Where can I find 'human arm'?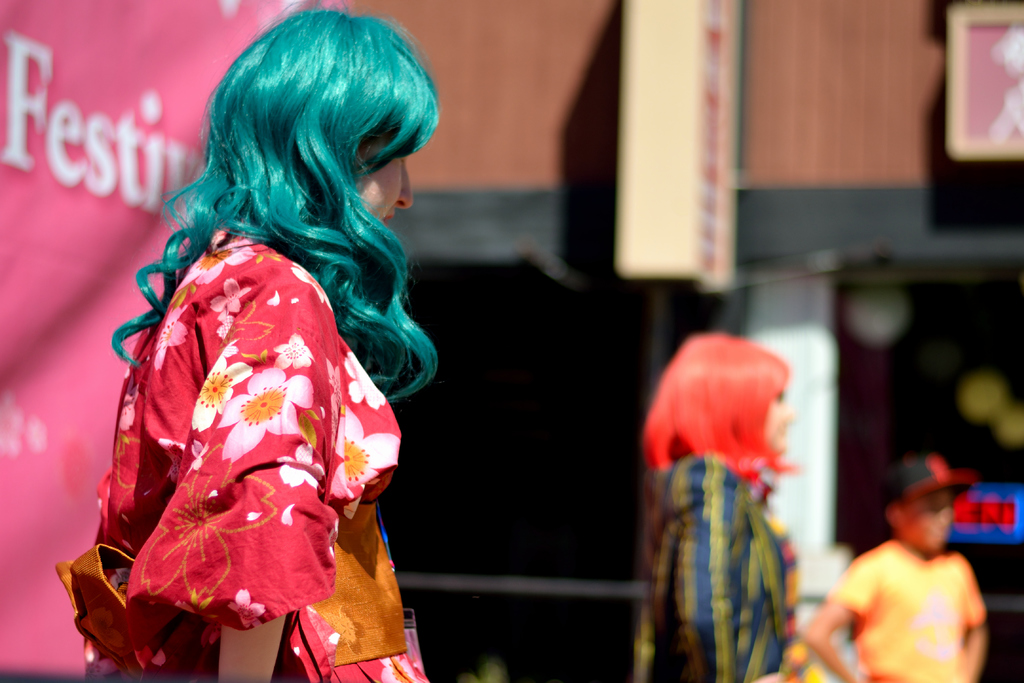
You can find it at 954, 559, 990, 682.
